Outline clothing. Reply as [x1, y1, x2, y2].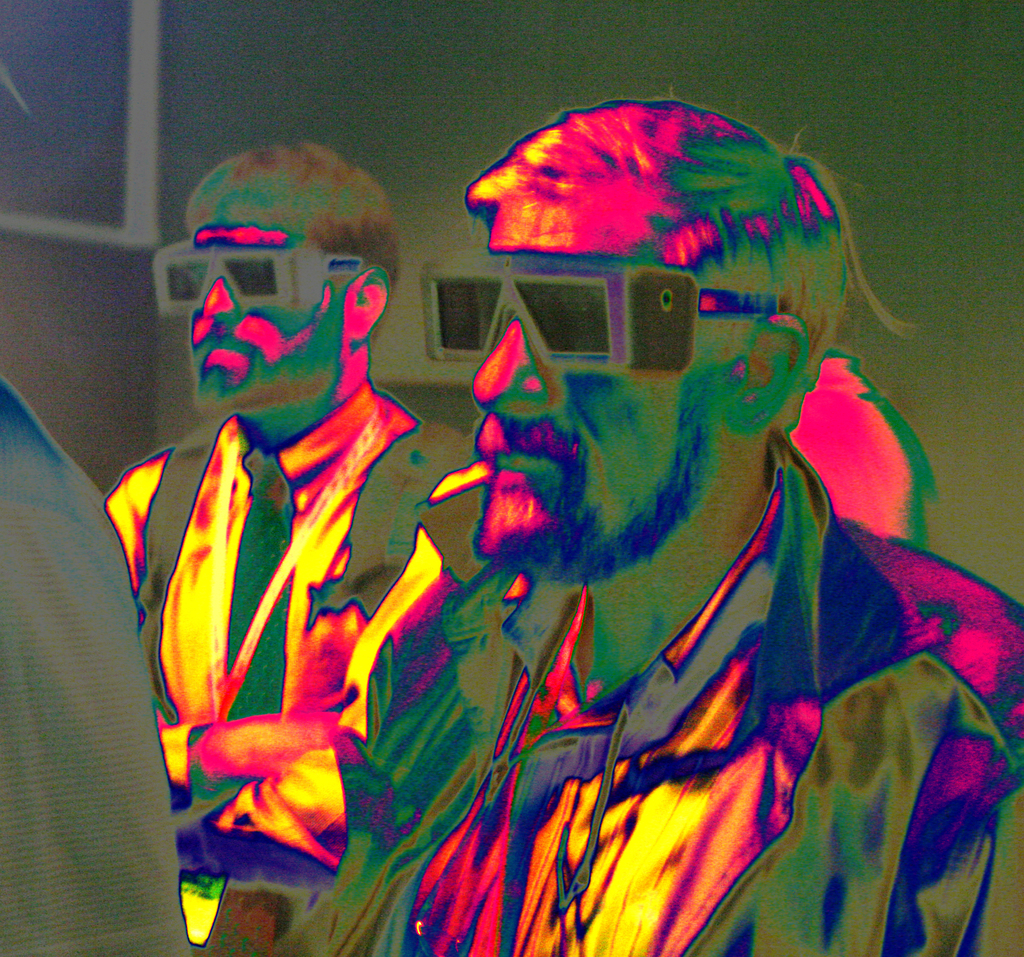
[327, 423, 1023, 956].
